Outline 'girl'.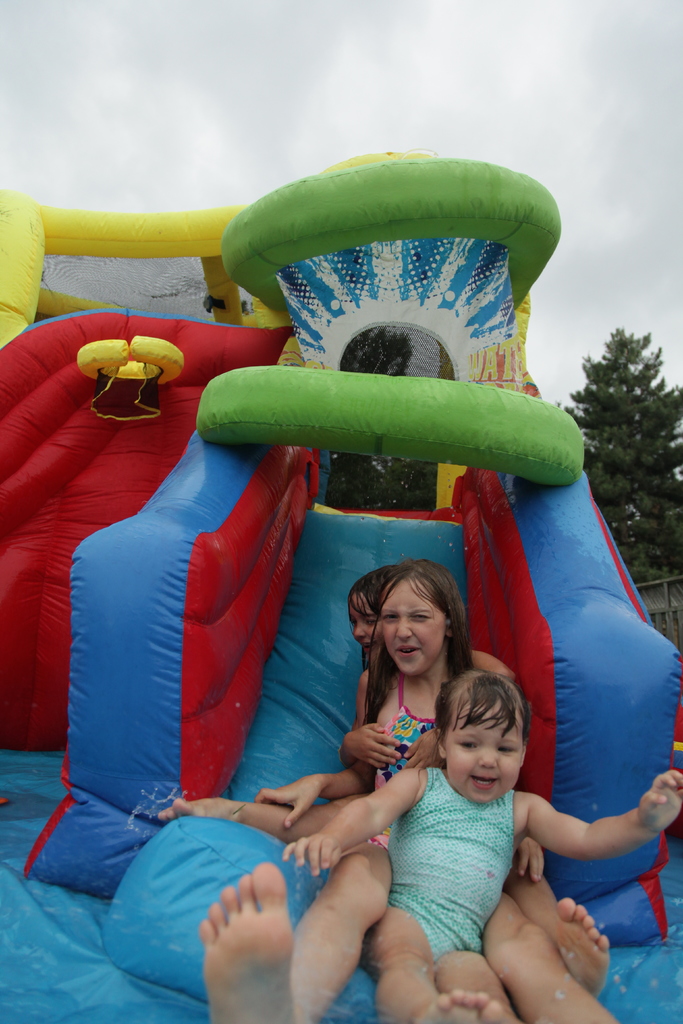
Outline: {"left": 162, "top": 569, "right": 409, "bottom": 840}.
